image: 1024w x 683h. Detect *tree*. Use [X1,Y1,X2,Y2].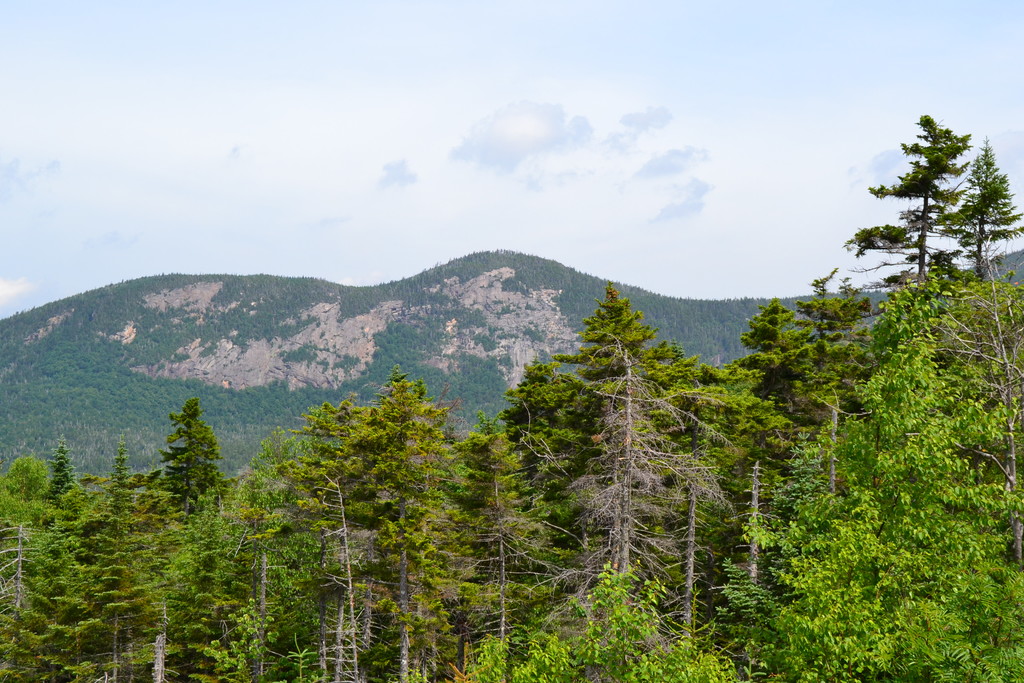
[556,284,702,682].
